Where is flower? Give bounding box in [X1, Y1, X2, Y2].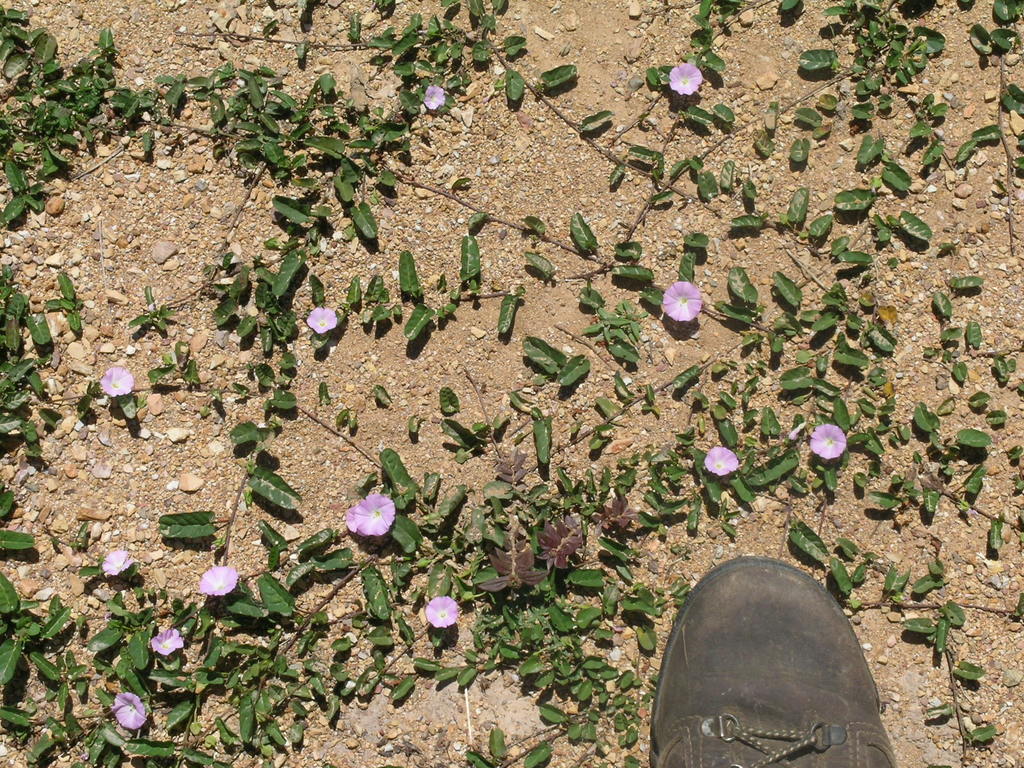
[301, 308, 329, 336].
